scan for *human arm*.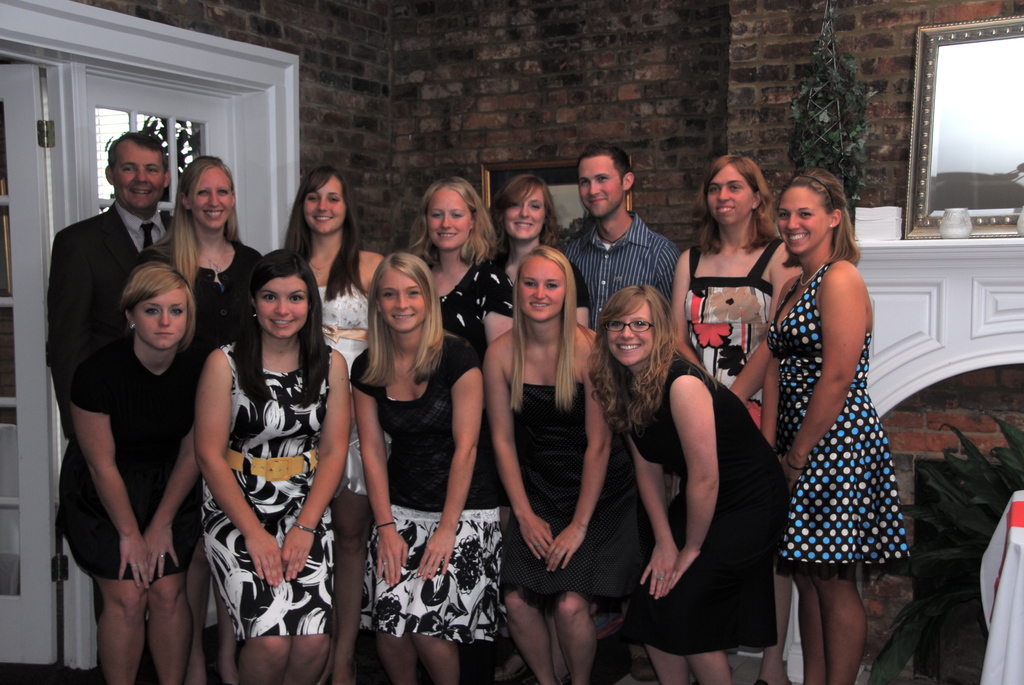
Scan result: l=670, t=256, r=708, b=363.
